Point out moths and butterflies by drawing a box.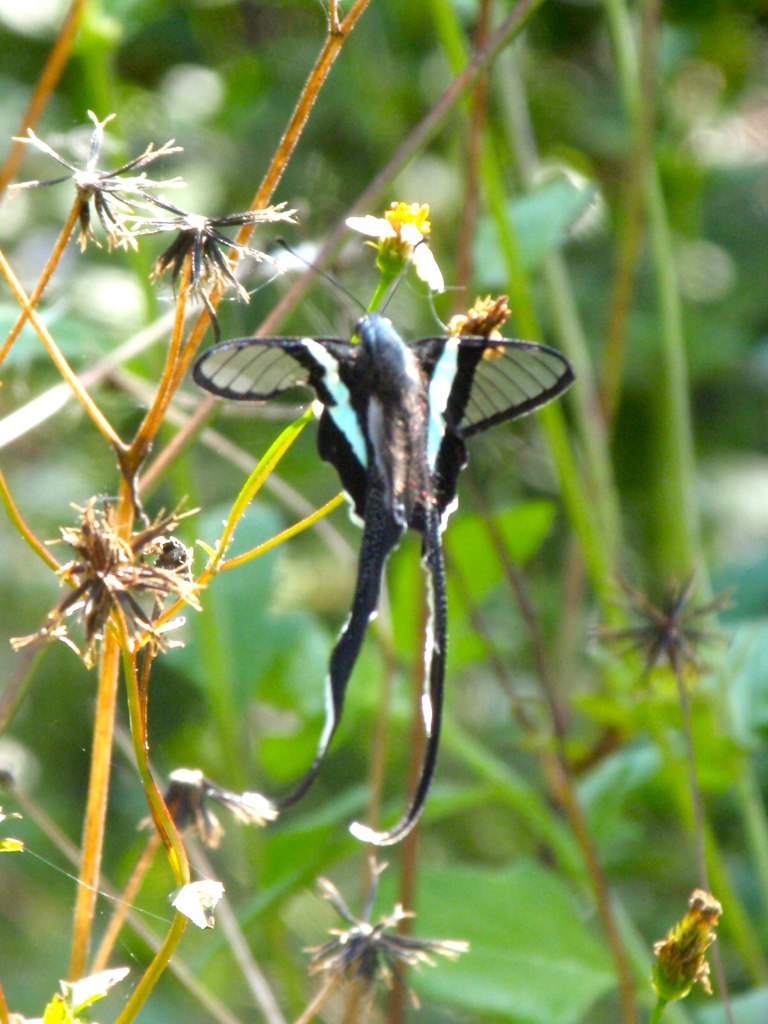
locate(192, 229, 580, 849).
